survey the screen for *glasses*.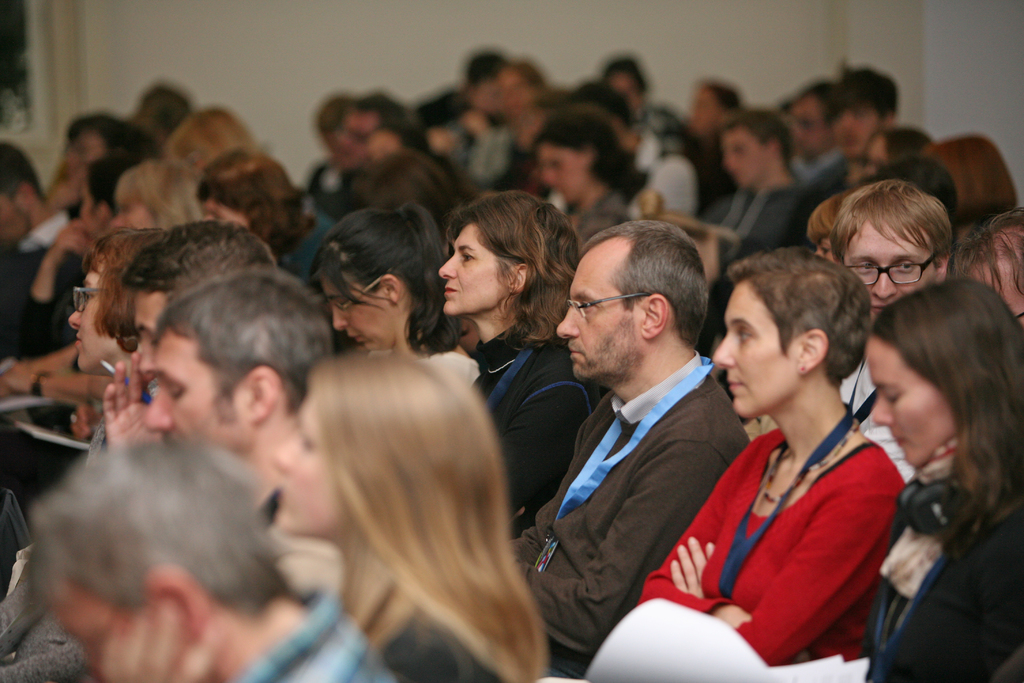
Survey found: box=[835, 250, 938, 284].
